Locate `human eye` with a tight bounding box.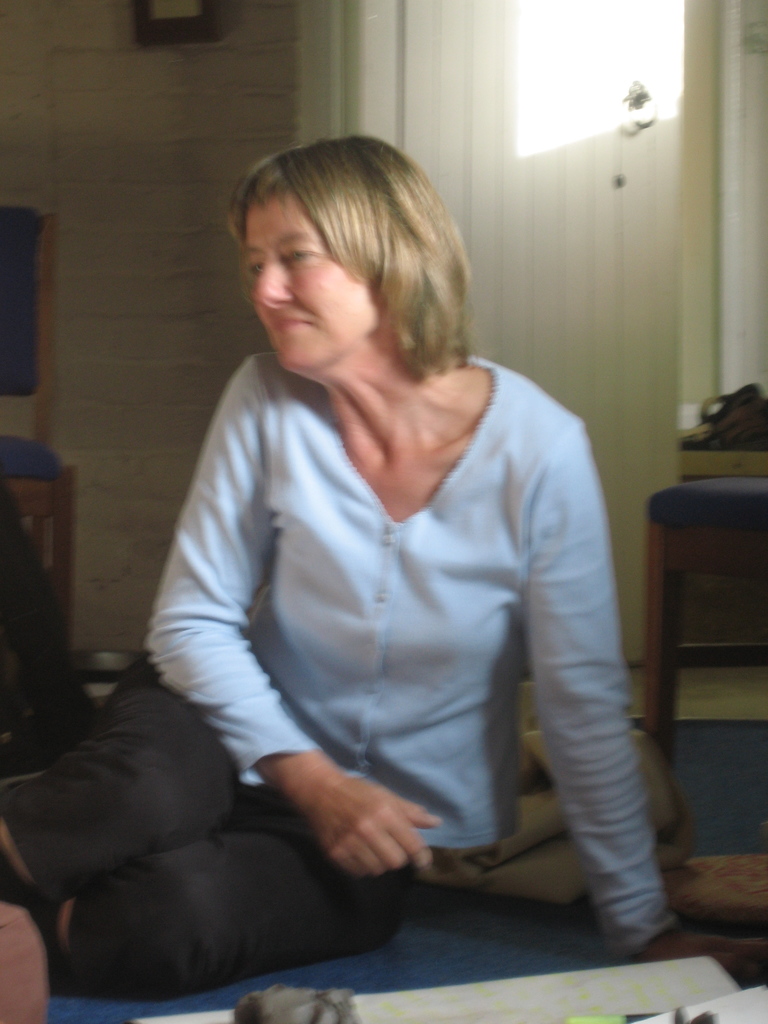
<bbox>240, 254, 266, 280</bbox>.
